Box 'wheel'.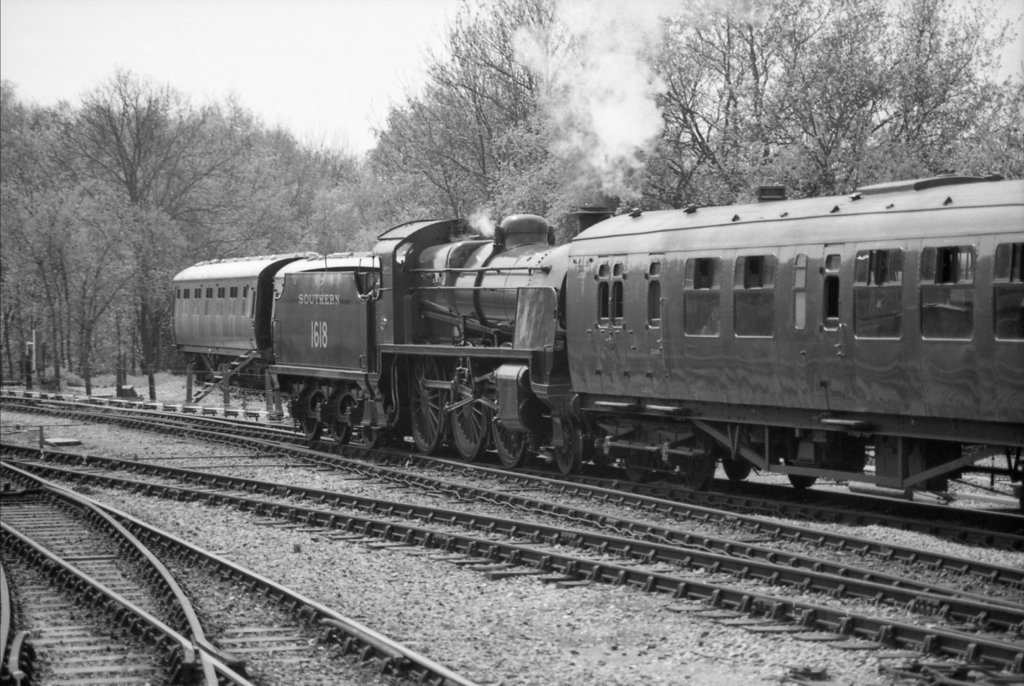
(x1=552, y1=412, x2=582, y2=476).
